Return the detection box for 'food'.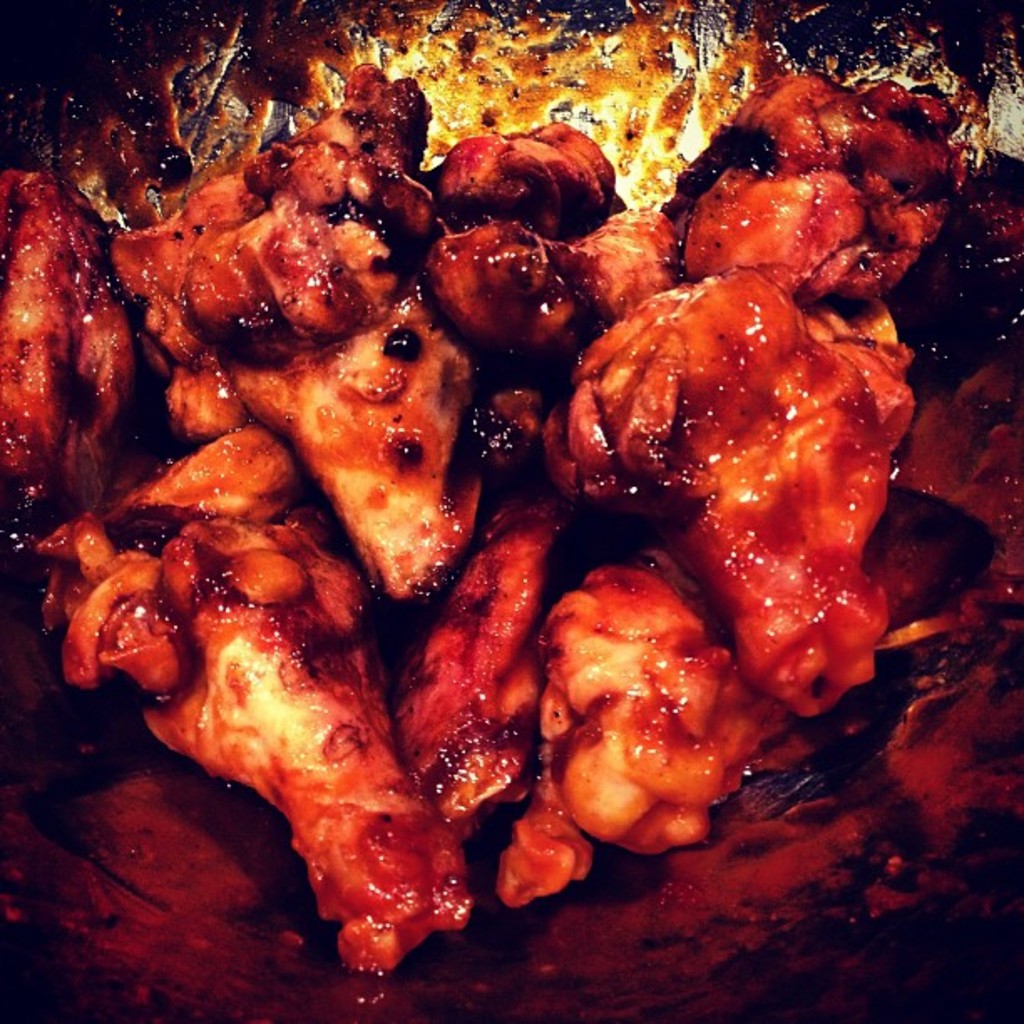
BBox(0, 65, 1022, 974).
